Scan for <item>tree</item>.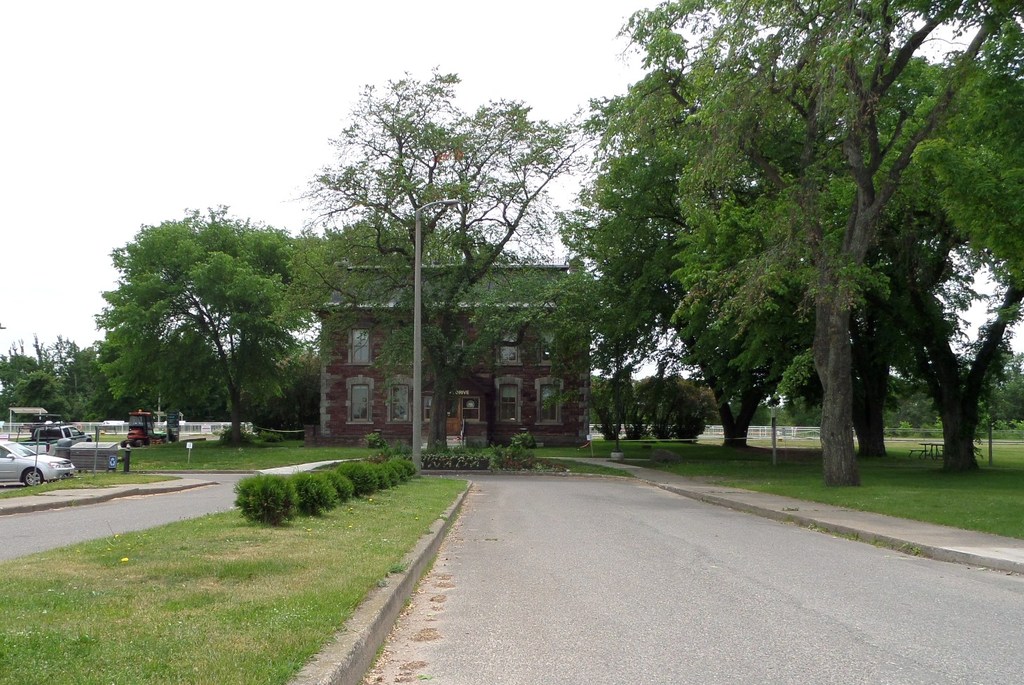
Scan result: select_region(889, 374, 948, 440).
